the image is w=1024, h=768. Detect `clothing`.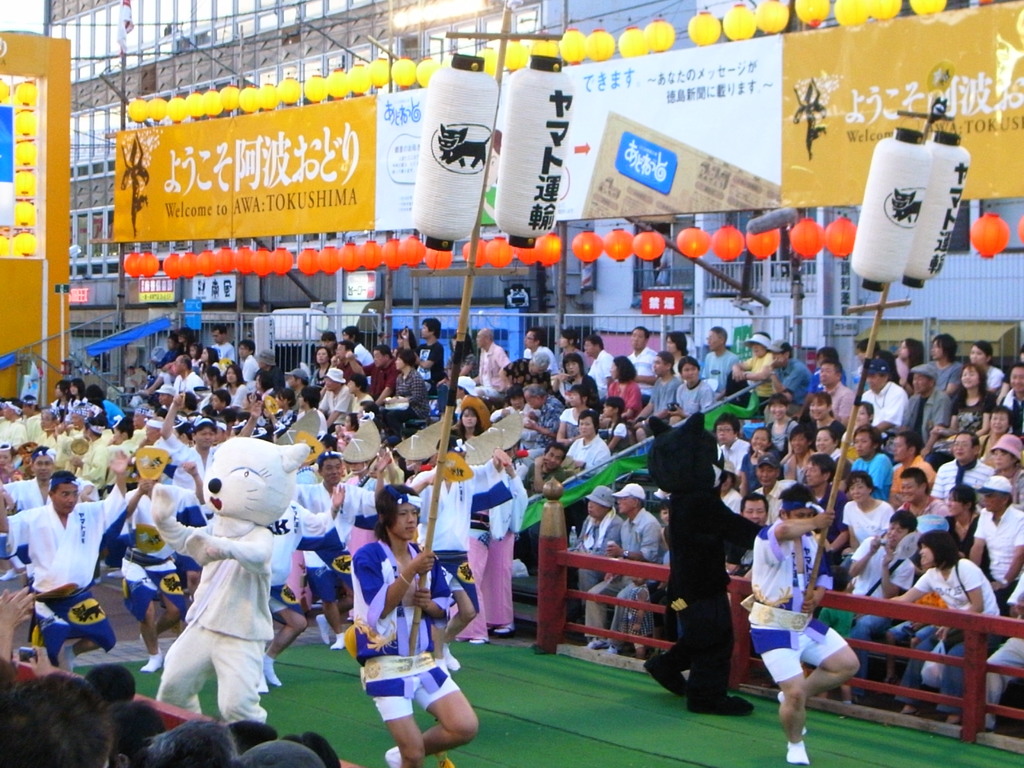
Detection: Rect(109, 488, 197, 624).
